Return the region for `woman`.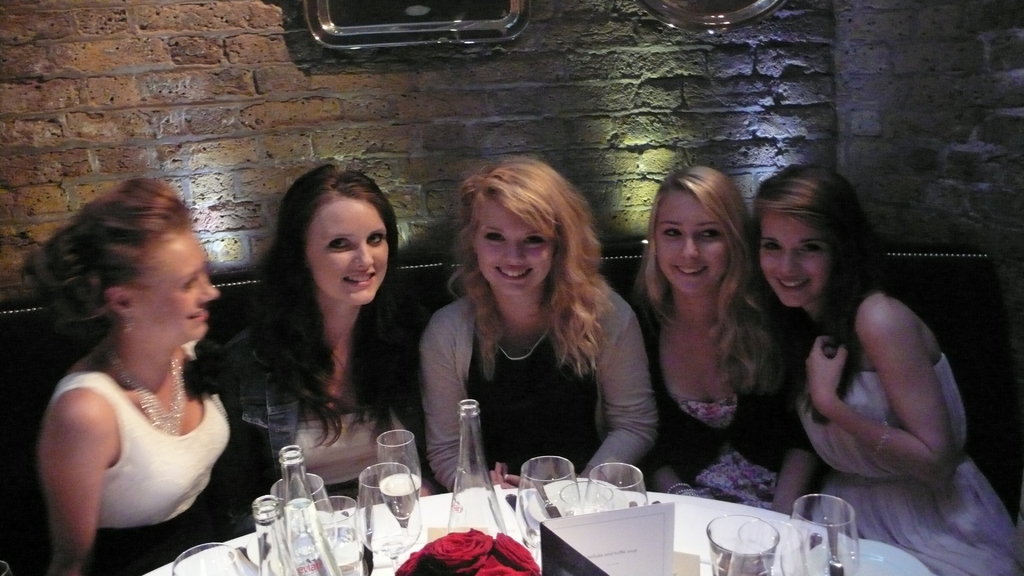
left=200, top=159, right=430, bottom=546.
